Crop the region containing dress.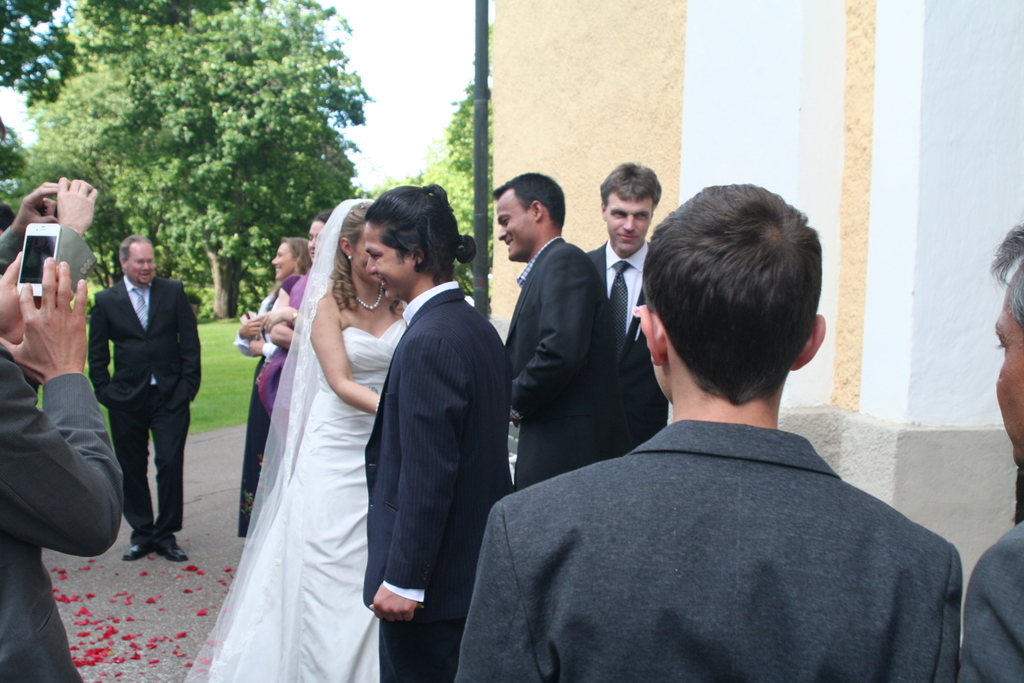
Crop region: 180,179,400,682.
